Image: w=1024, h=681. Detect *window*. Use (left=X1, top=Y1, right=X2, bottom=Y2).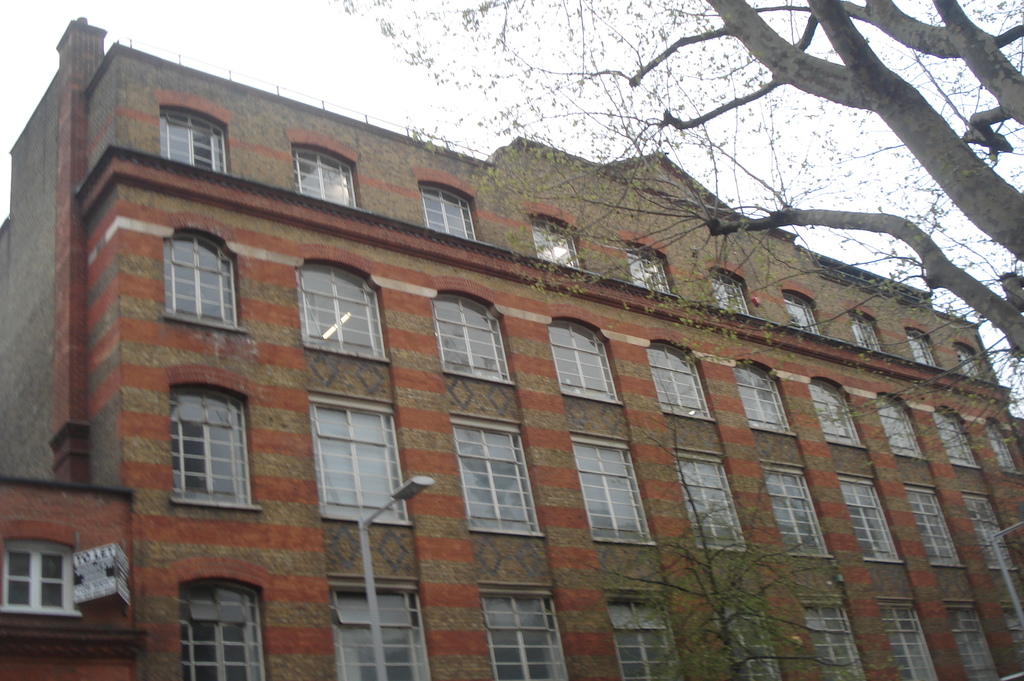
(left=735, top=366, right=797, bottom=438).
